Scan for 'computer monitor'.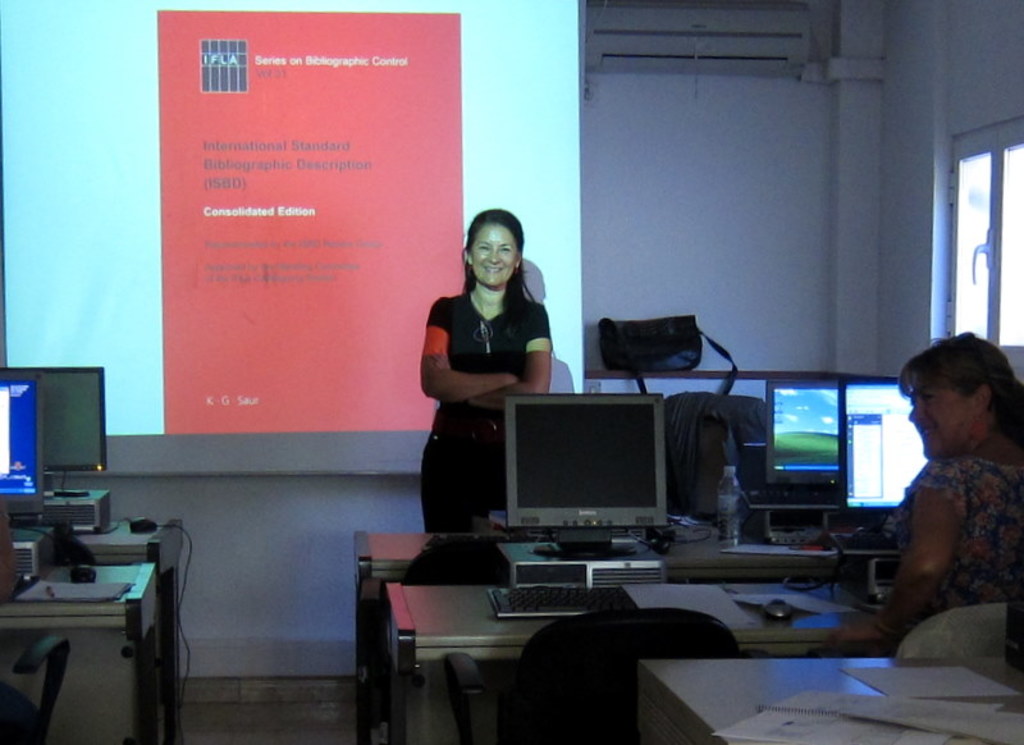
Scan result: x1=504 y1=396 x2=704 y2=561.
